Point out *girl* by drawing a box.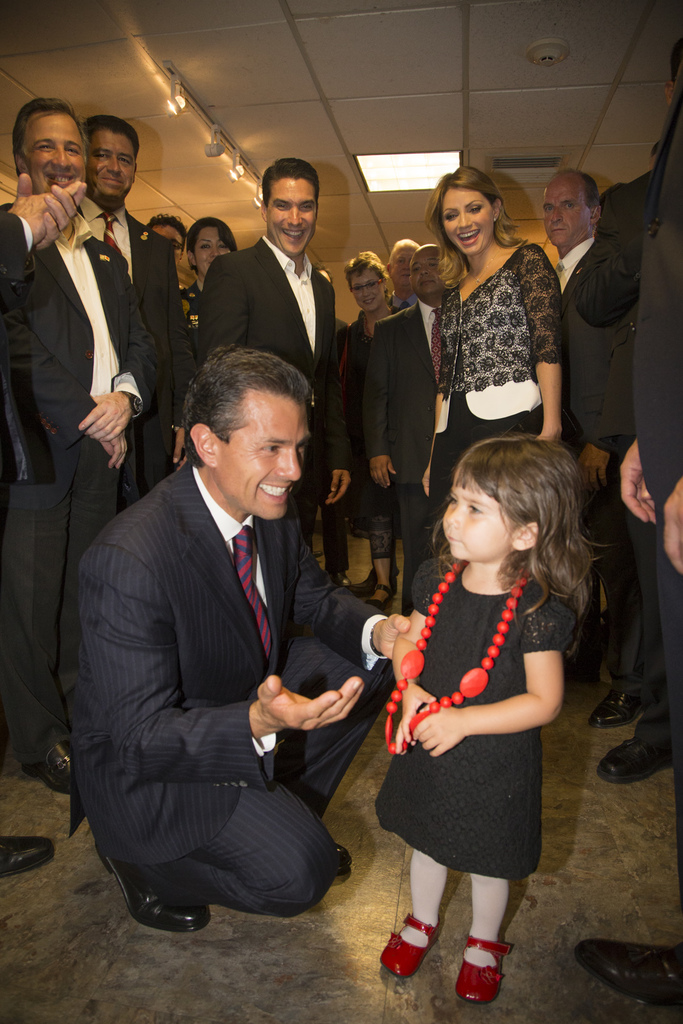
380, 440, 600, 1010.
